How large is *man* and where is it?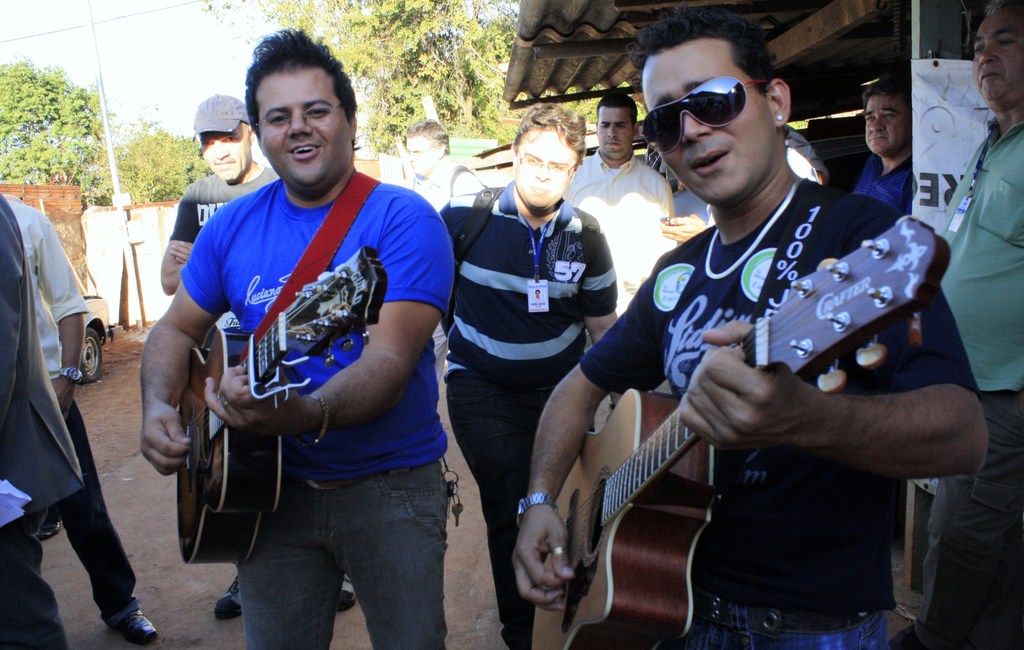
Bounding box: [512, 0, 989, 649].
